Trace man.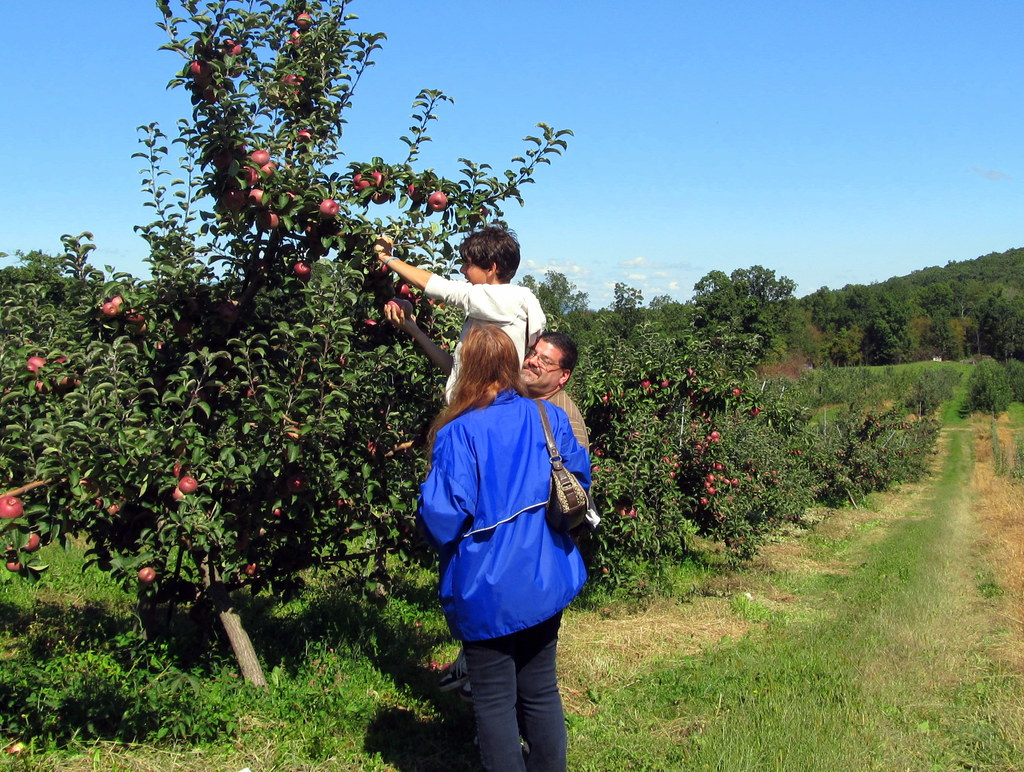
Traced to (519, 328, 592, 546).
